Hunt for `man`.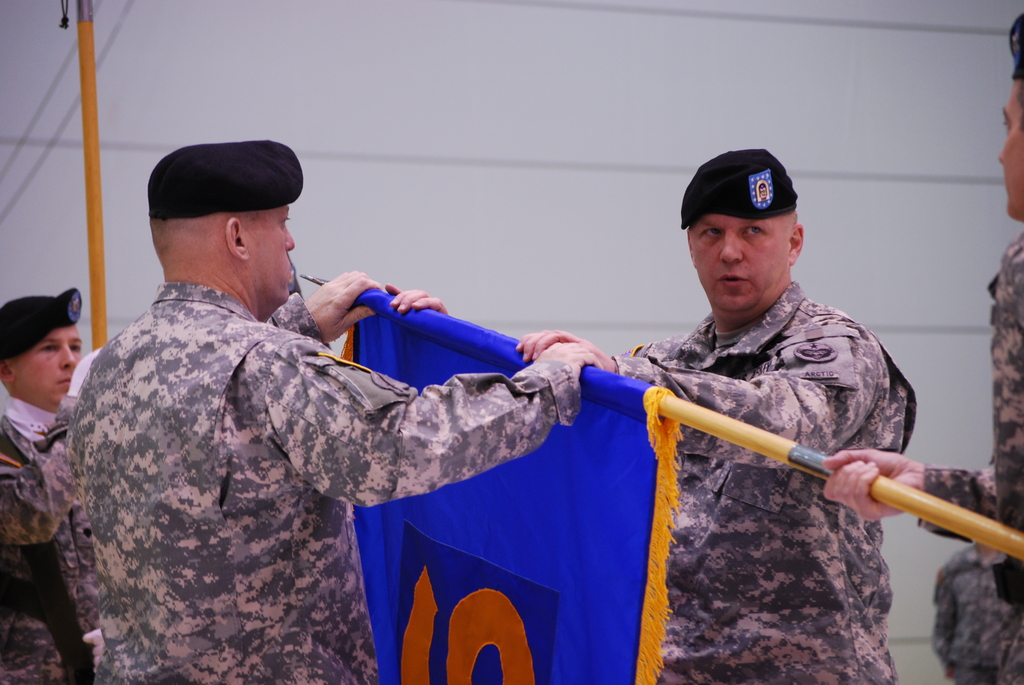
Hunted down at box=[0, 286, 83, 684].
